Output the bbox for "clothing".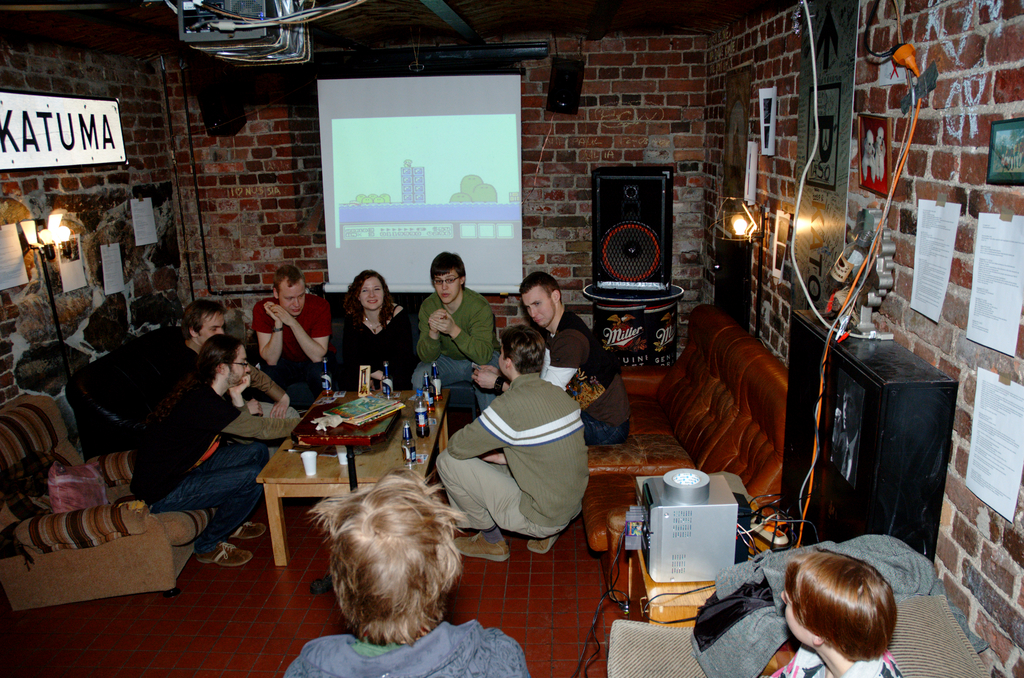
bbox=[286, 622, 534, 677].
